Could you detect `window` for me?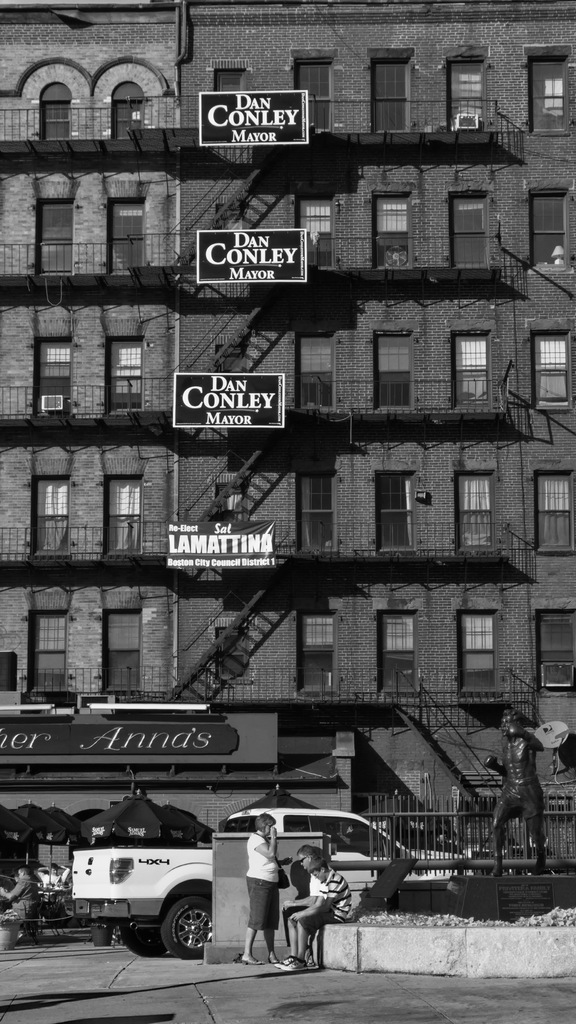
Detection result: x1=24, y1=60, x2=93, y2=142.
